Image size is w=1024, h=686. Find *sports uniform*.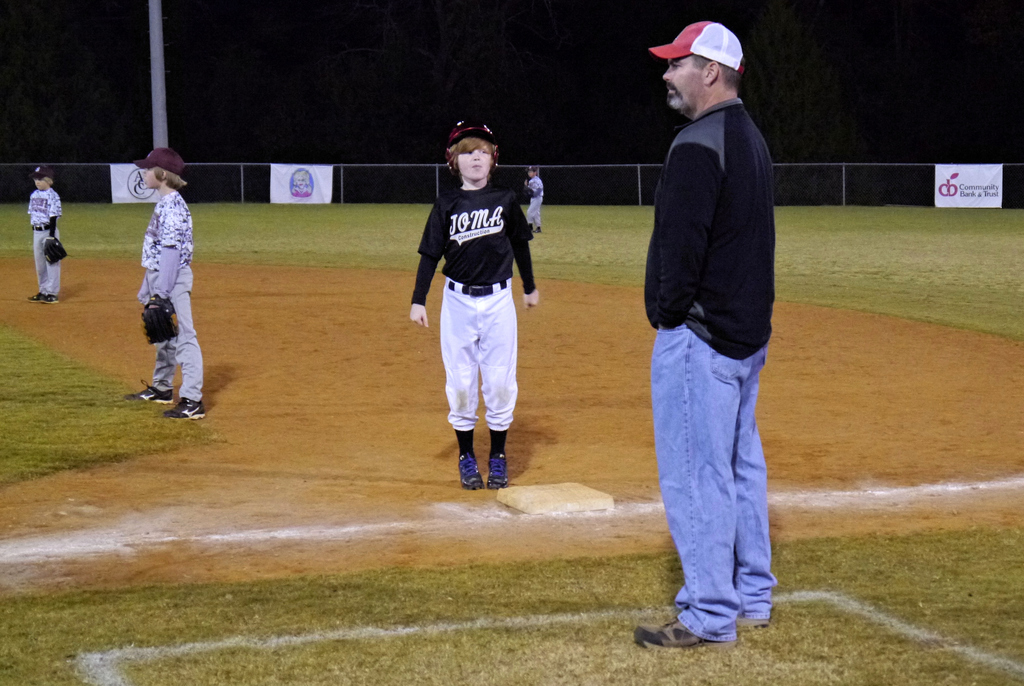
select_region(425, 149, 533, 491).
